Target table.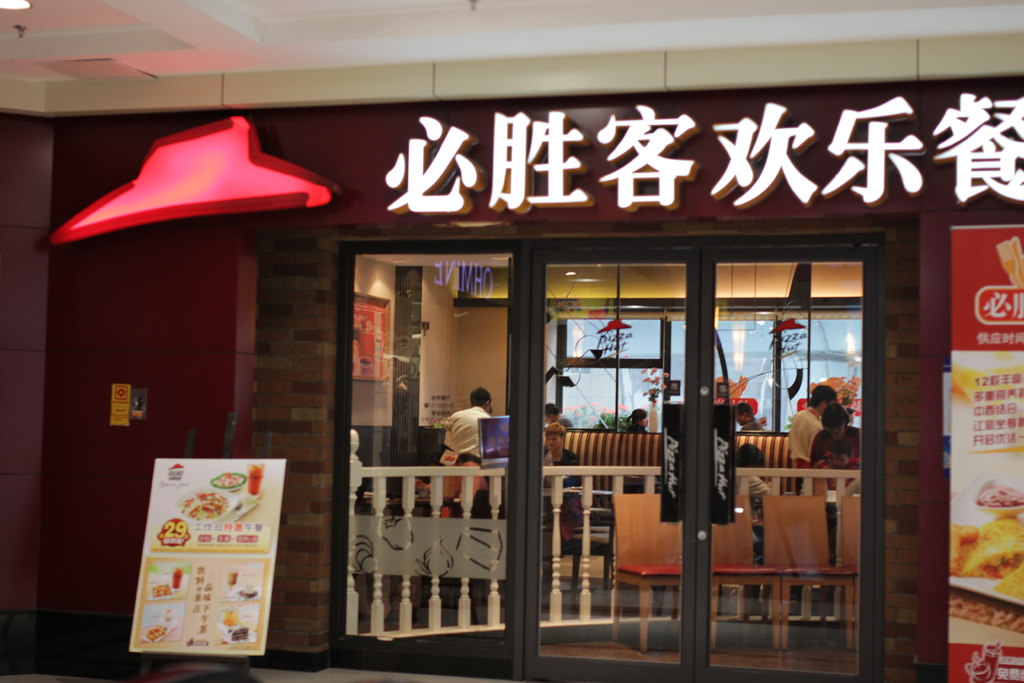
Target region: crop(752, 483, 863, 544).
